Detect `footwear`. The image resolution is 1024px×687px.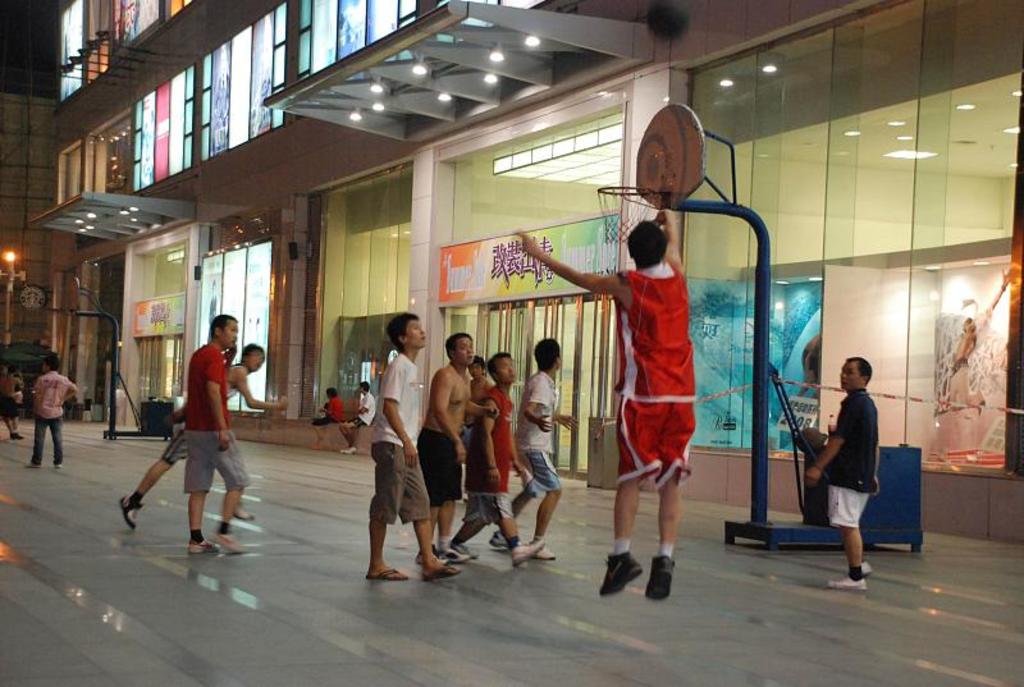
l=829, t=576, r=872, b=588.
